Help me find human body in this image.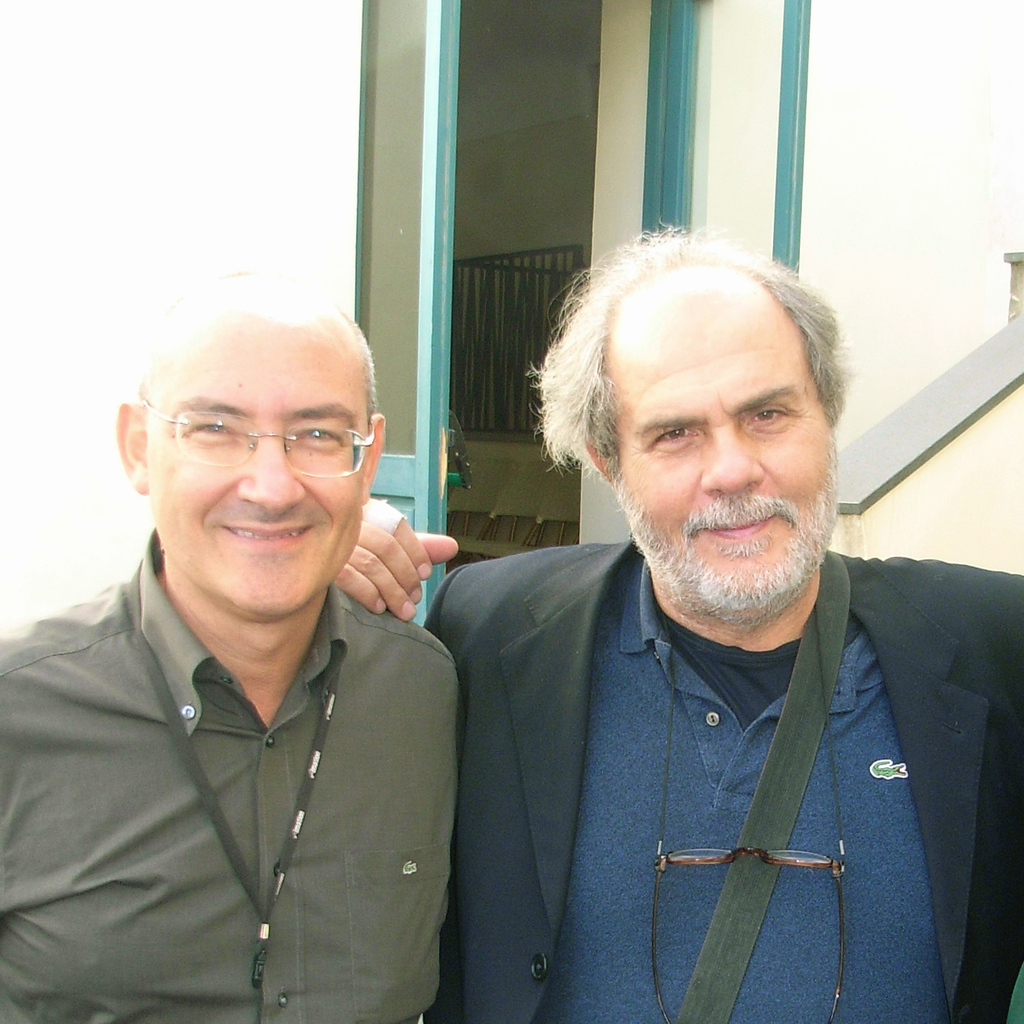
Found it: x1=2, y1=277, x2=472, y2=1022.
